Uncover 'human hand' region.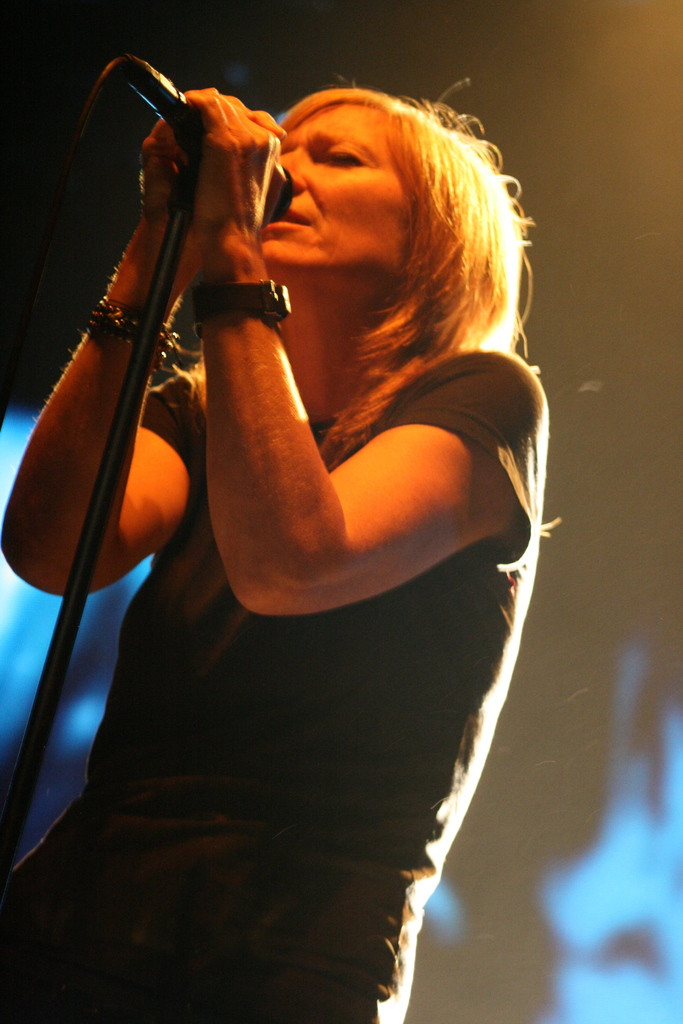
Uncovered: 177, 81, 280, 248.
